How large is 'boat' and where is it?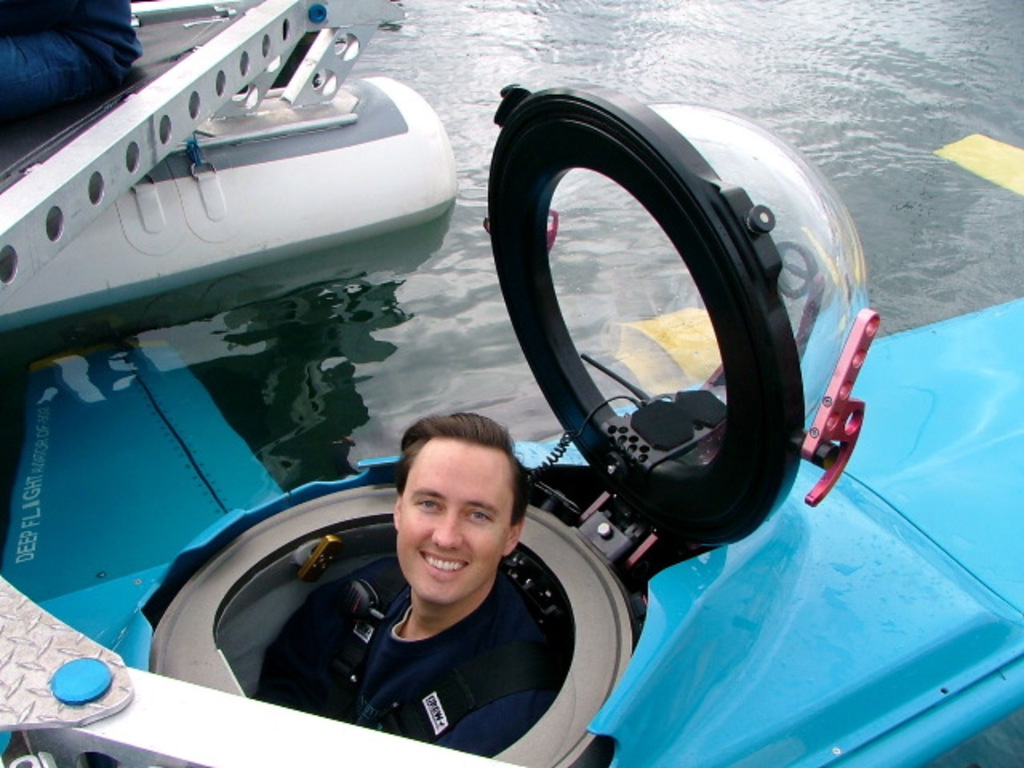
Bounding box: x1=0, y1=78, x2=1022, y2=766.
